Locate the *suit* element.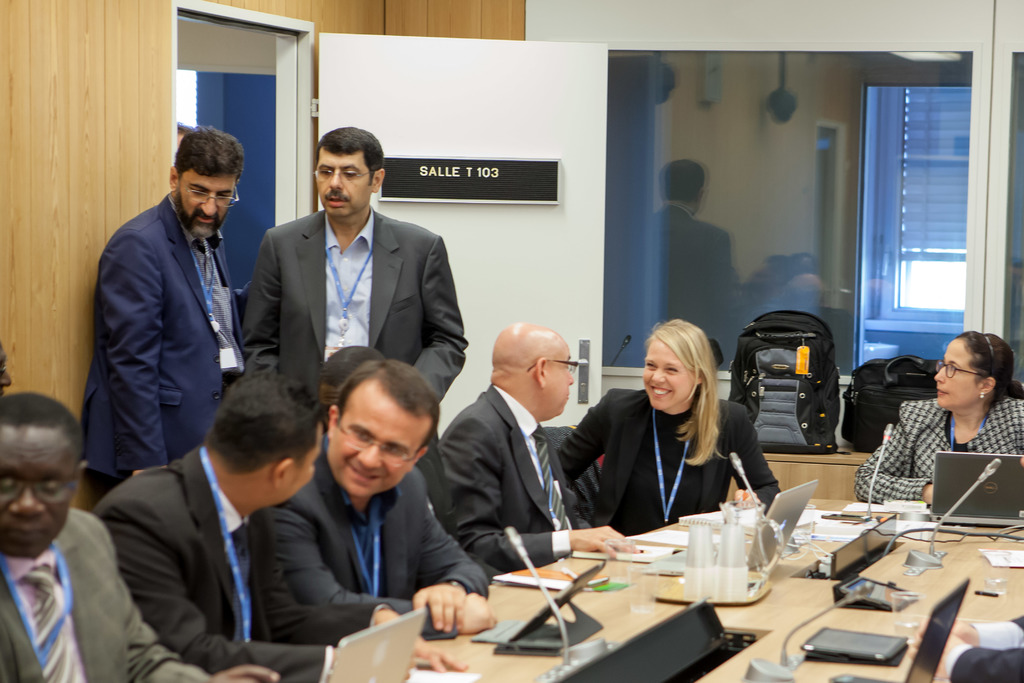
Element bbox: bbox=(241, 207, 467, 403).
